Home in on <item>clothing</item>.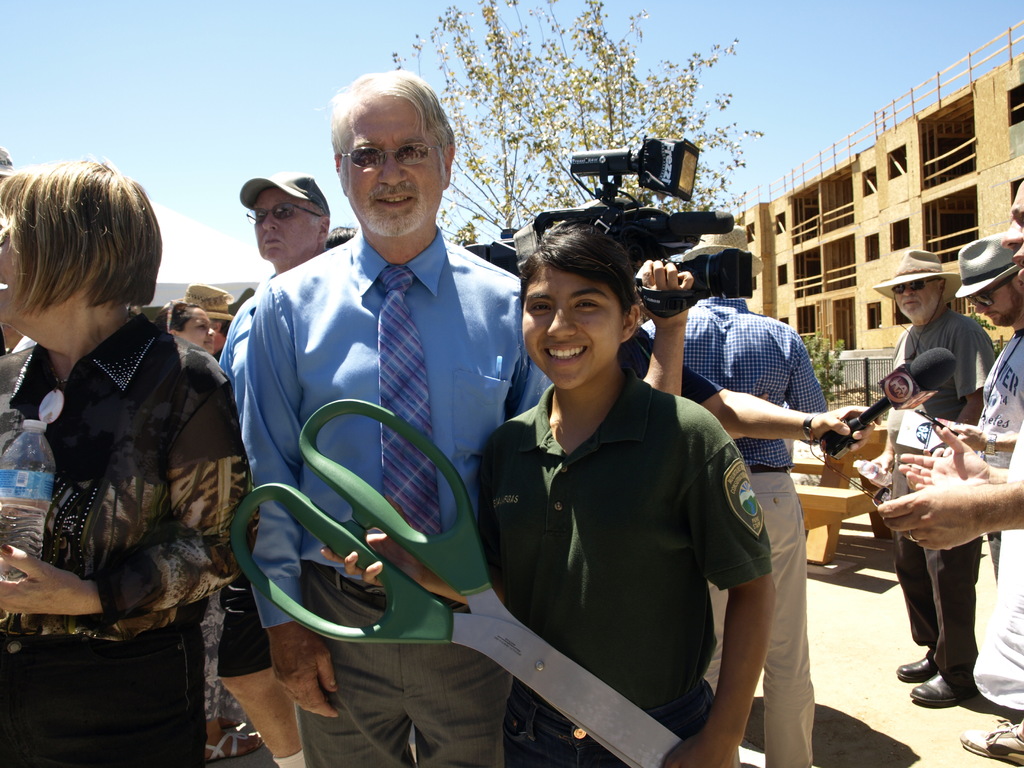
Homed in at 981, 336, 1023, 467.
